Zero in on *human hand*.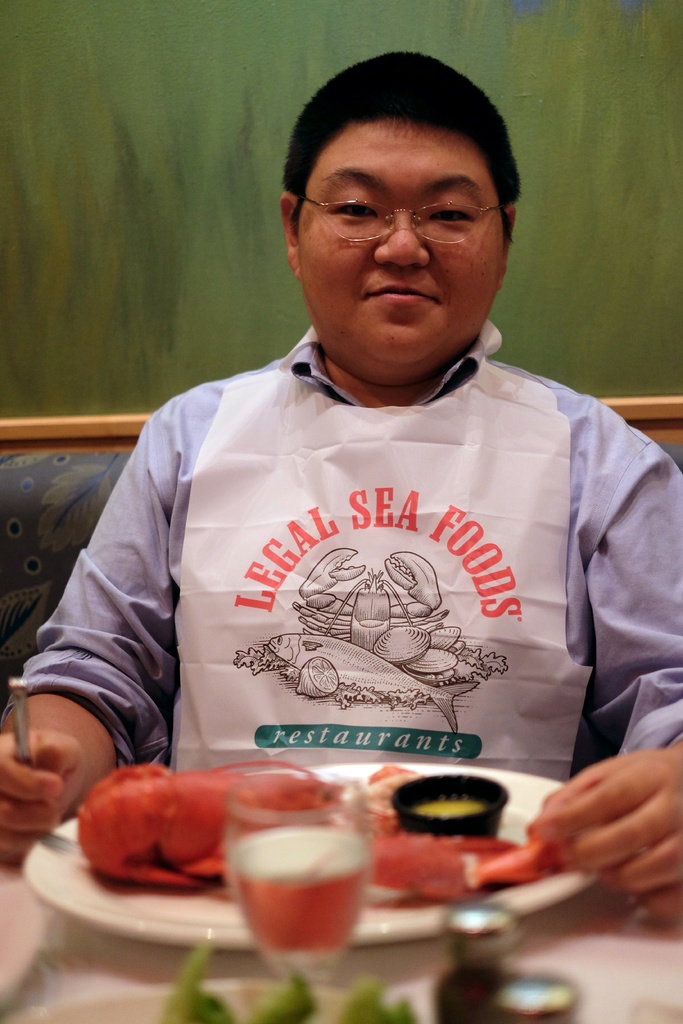
Zeroed in: Rect(0, 728, 85, 868).
